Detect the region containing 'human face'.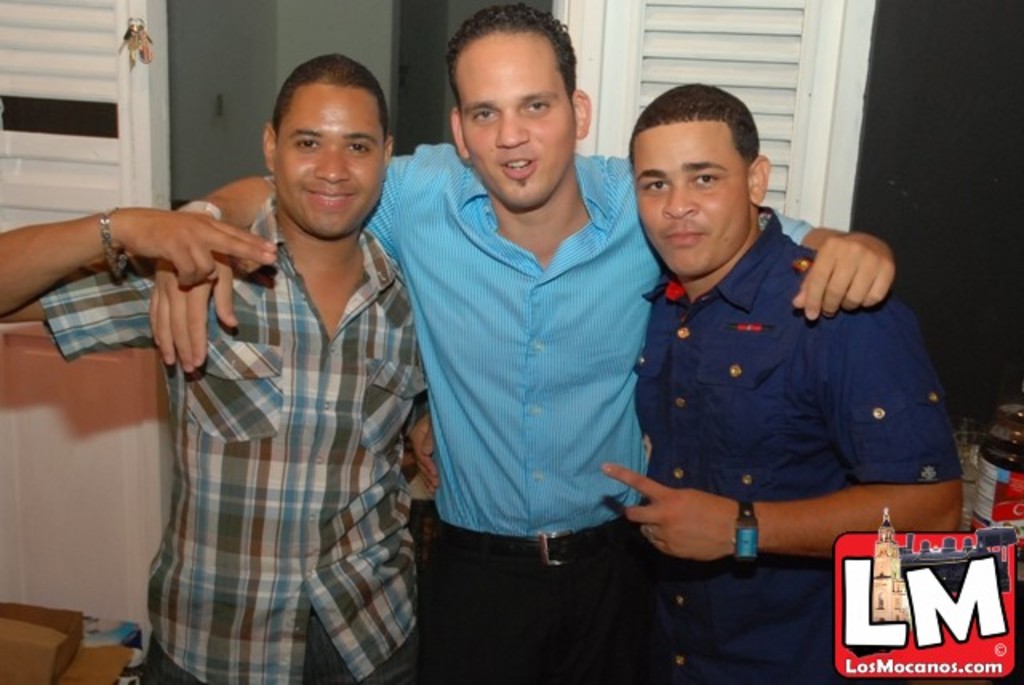
BBox(451, 27, 574, 211).
